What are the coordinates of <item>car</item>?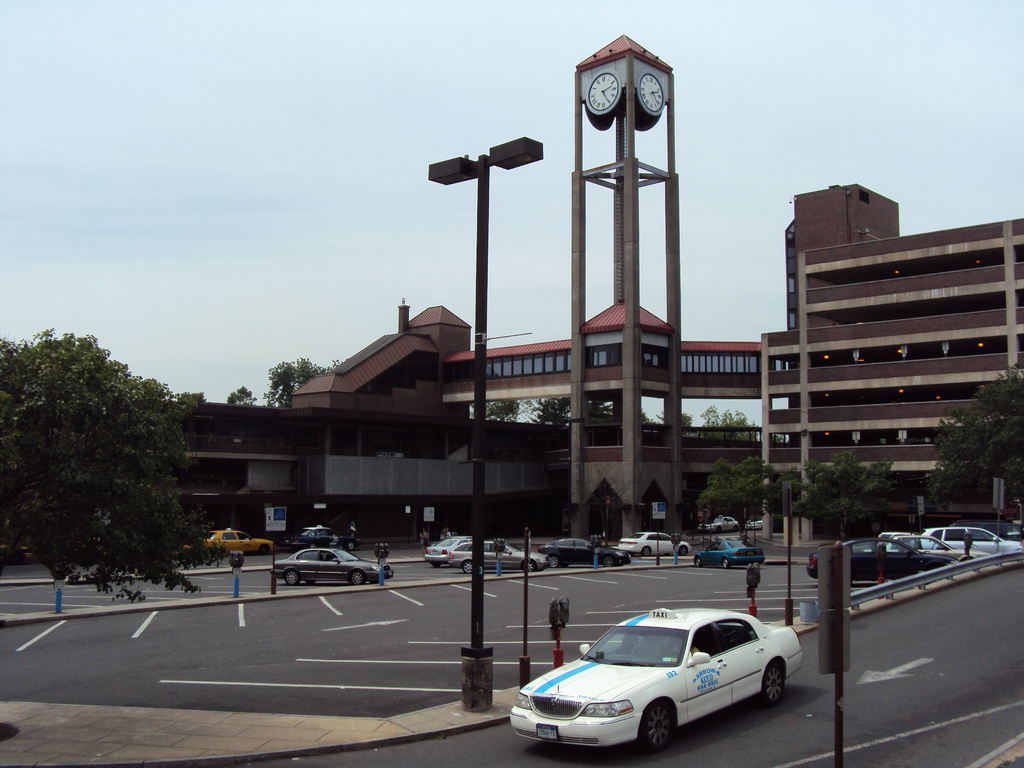
BBox(265, 544, 390, 590).
